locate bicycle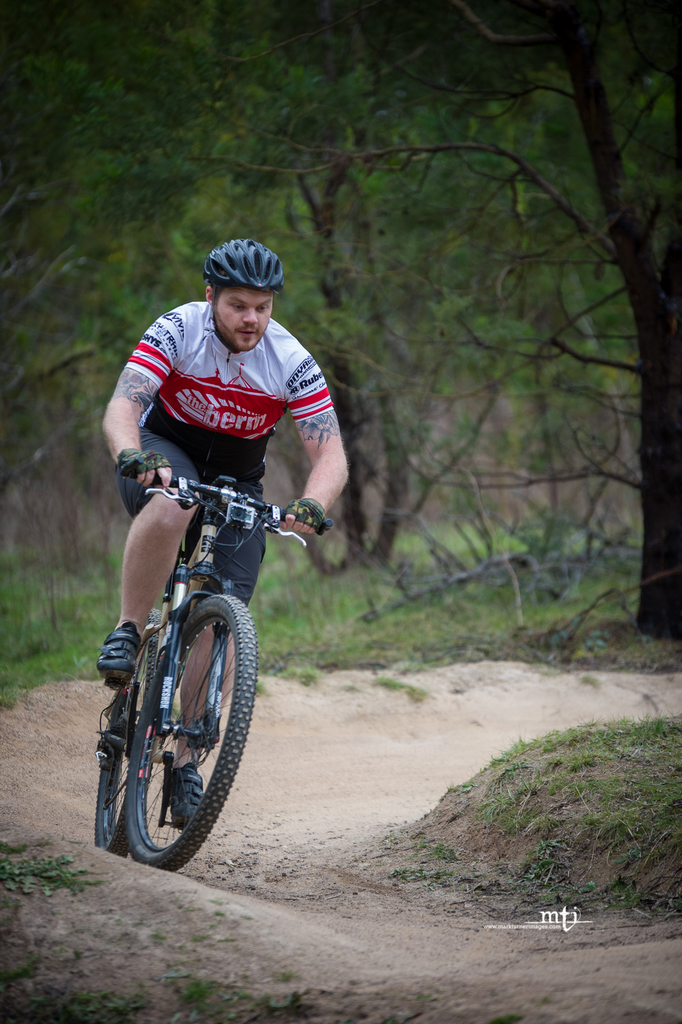
box=[75, 447, 323, 870]
